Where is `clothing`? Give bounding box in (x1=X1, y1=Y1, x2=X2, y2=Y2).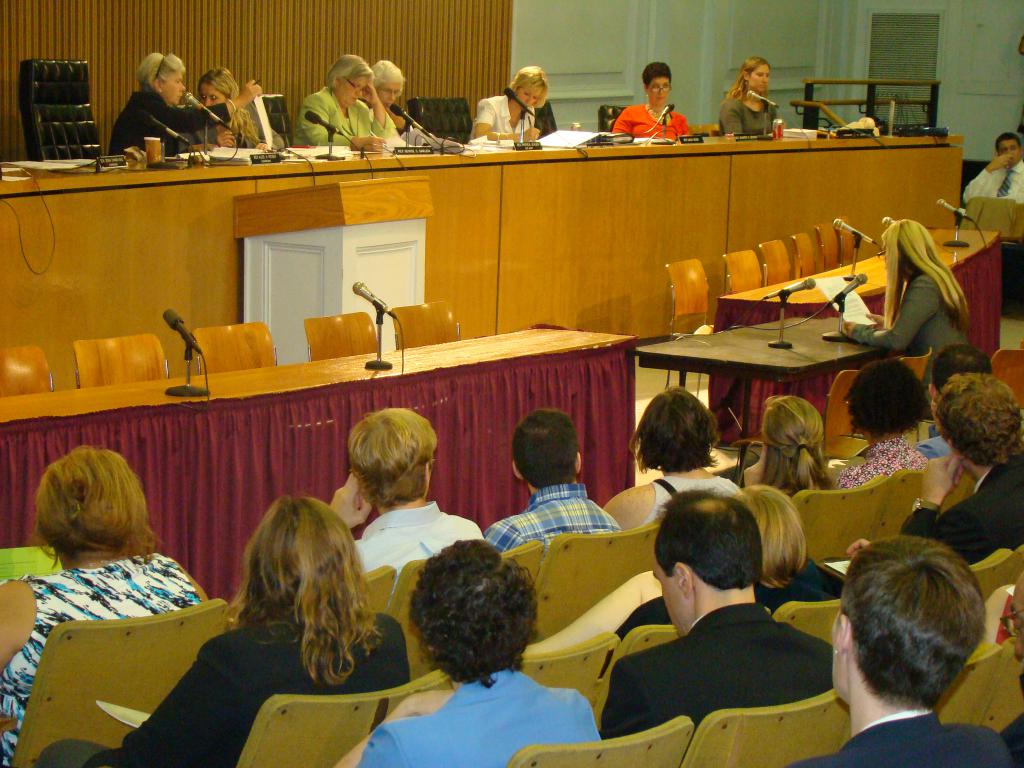
(x1=610, y1=103, x2=696, y2=141).
